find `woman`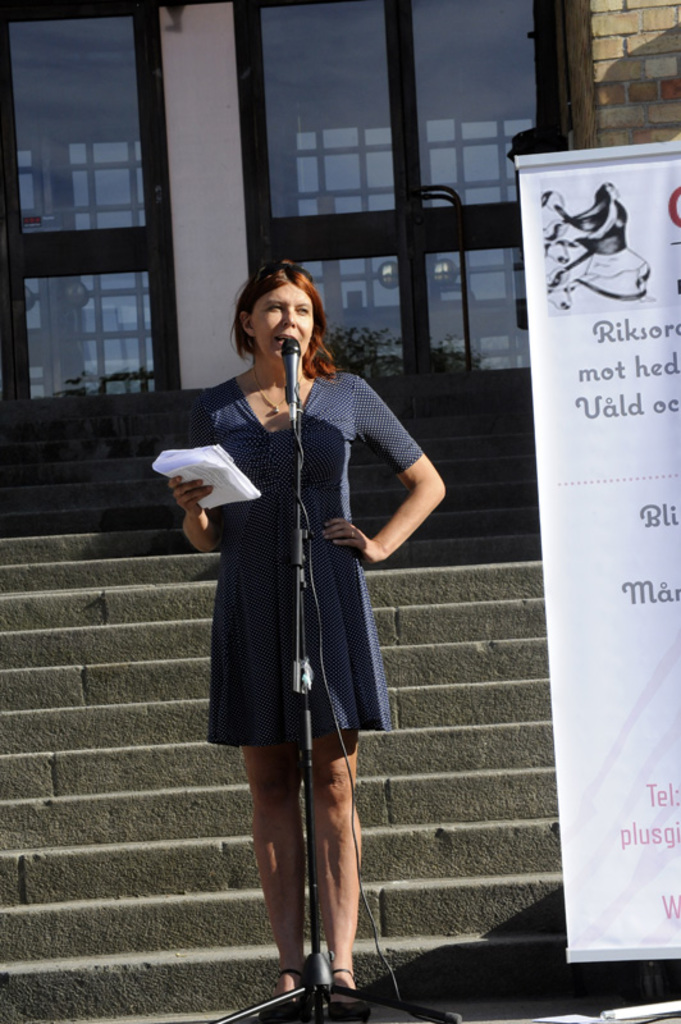
169,273,413,980
